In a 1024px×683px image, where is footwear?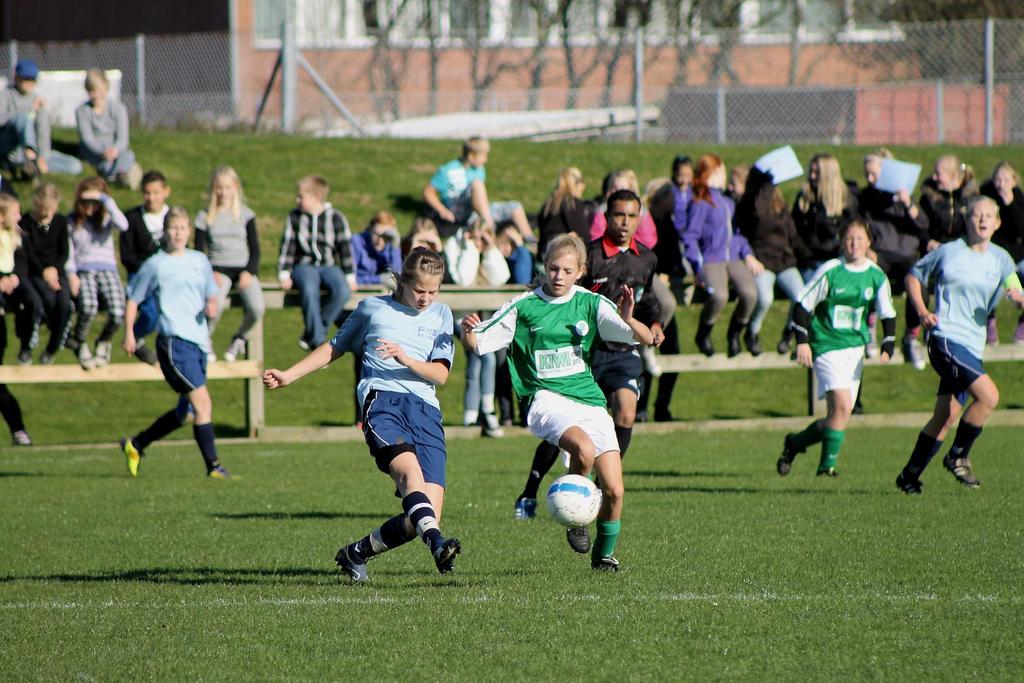
bbox=[566, 524, 590, 555].
